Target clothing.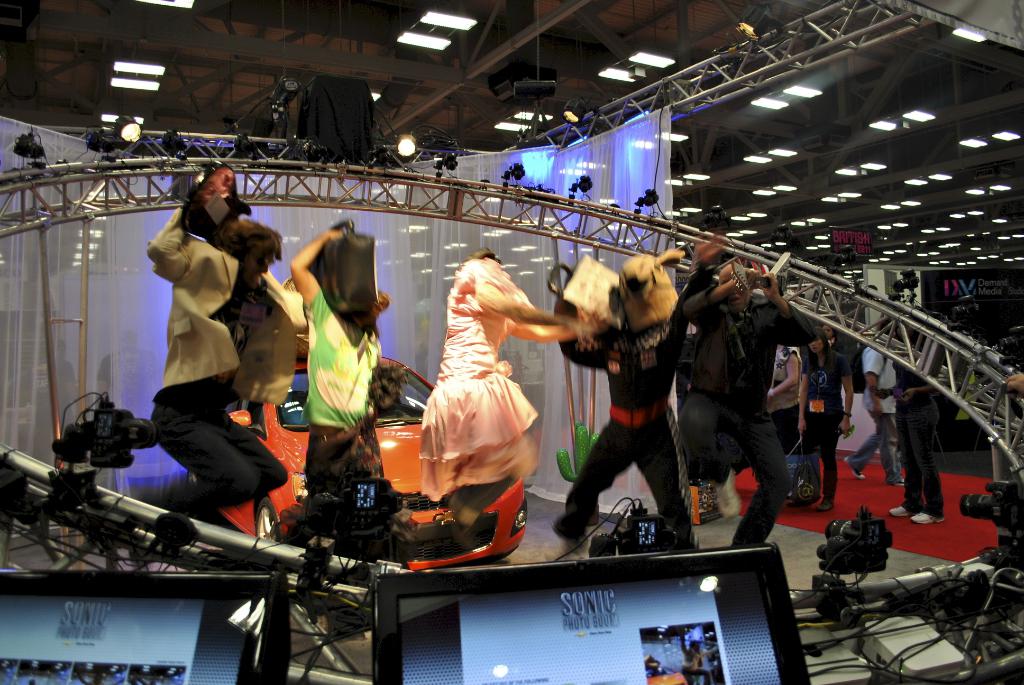
Target region: 810:350:852:503.
